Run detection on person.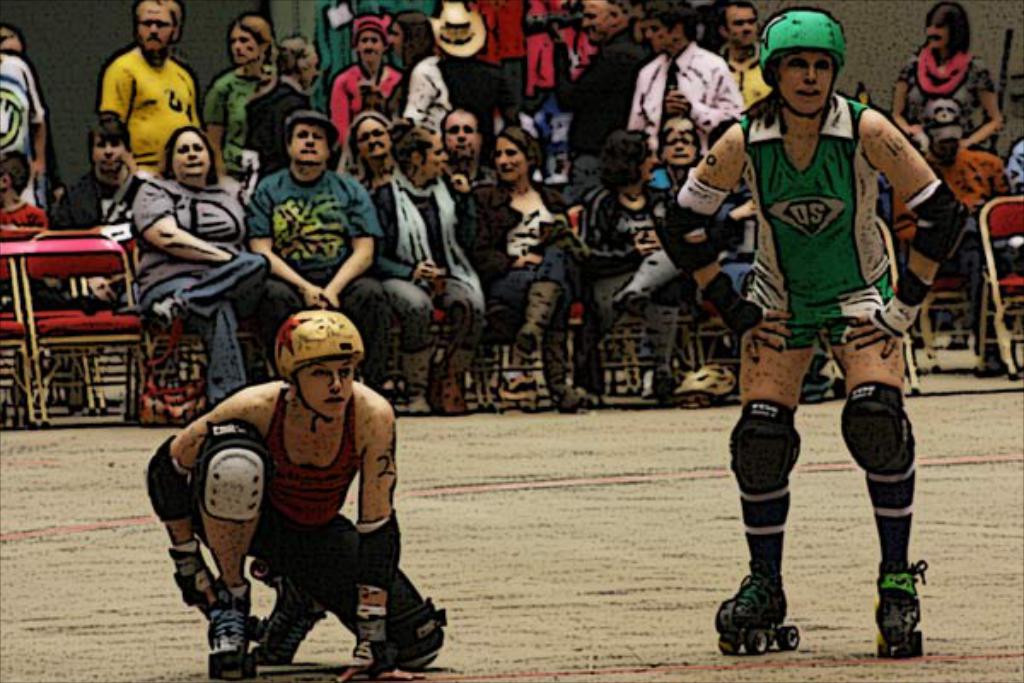
Result: {"x1": 96, "y1": 0, "x2": 222, "y2": 166}.
